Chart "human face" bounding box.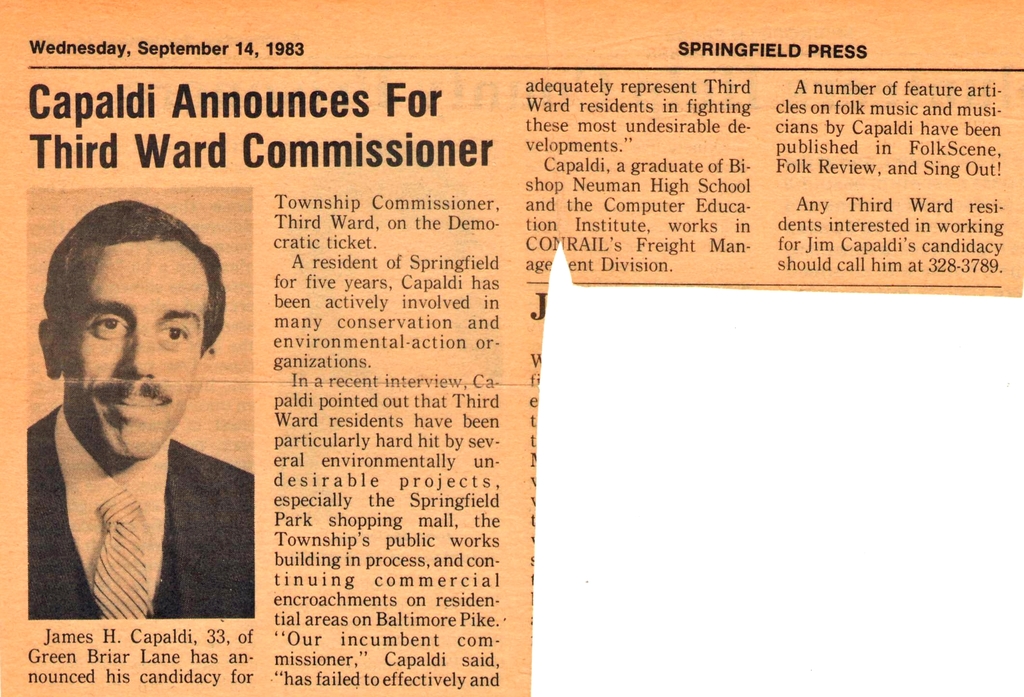
Charted: 58:239:213:460.
